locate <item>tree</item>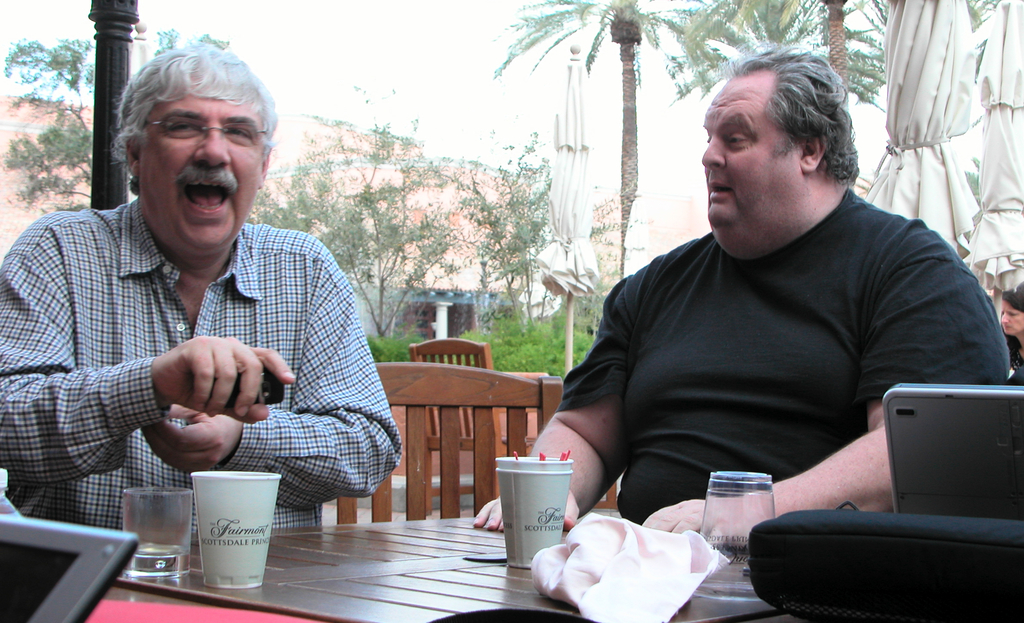
x1=3 y1=33 x2=132 y2=218
